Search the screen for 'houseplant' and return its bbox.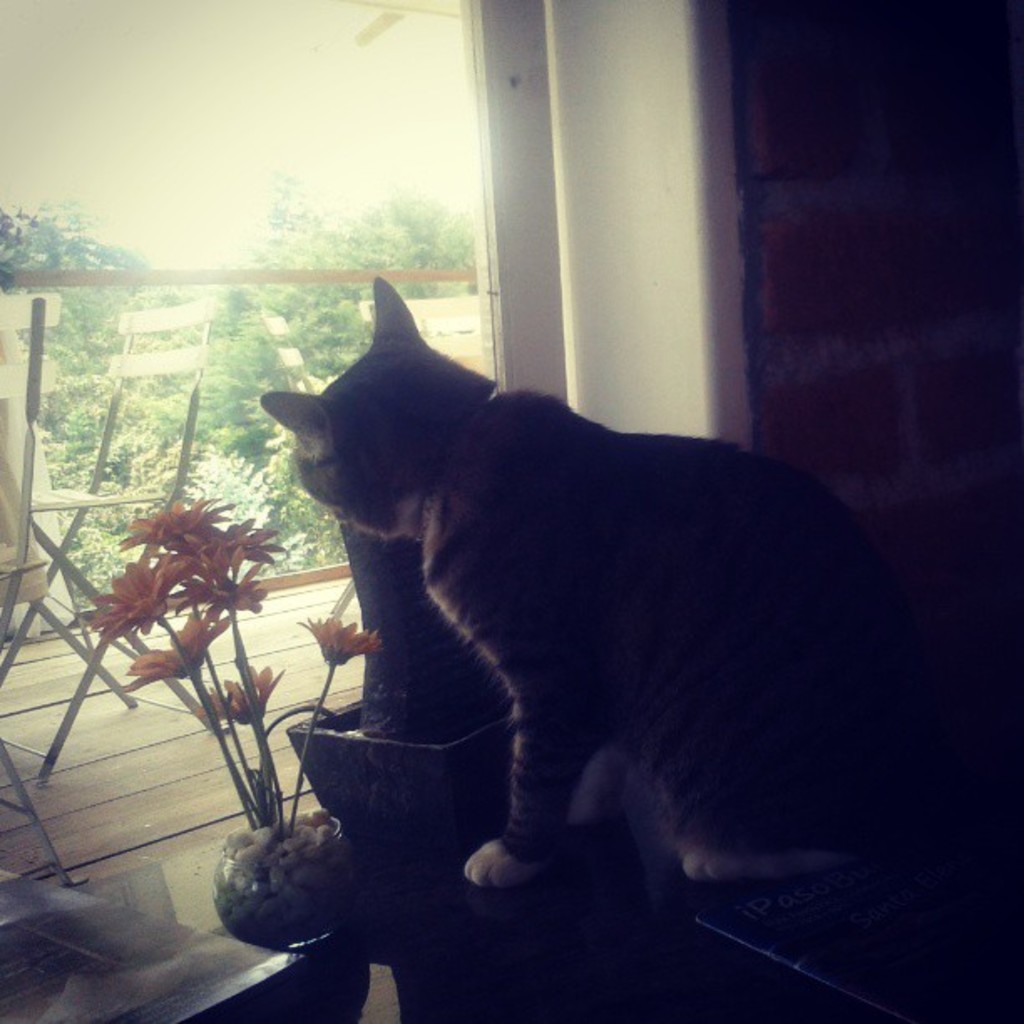
Found: (59, 485, 387, 969).
